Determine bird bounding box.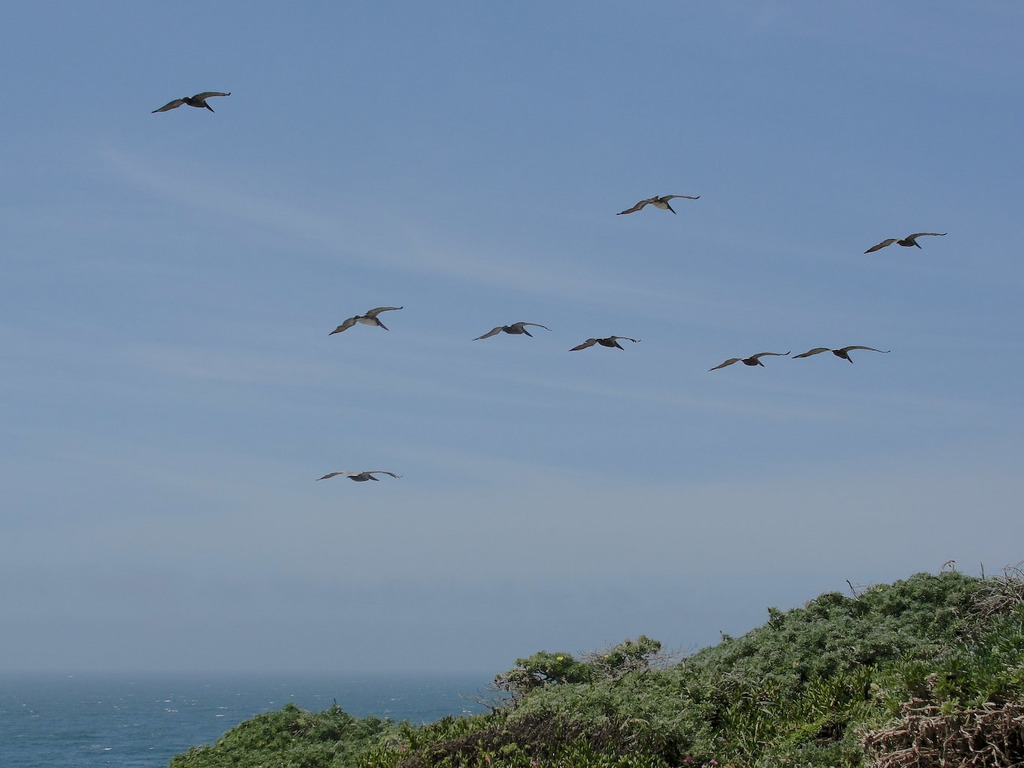
Determined: box=[793, 341, 893, 370].
